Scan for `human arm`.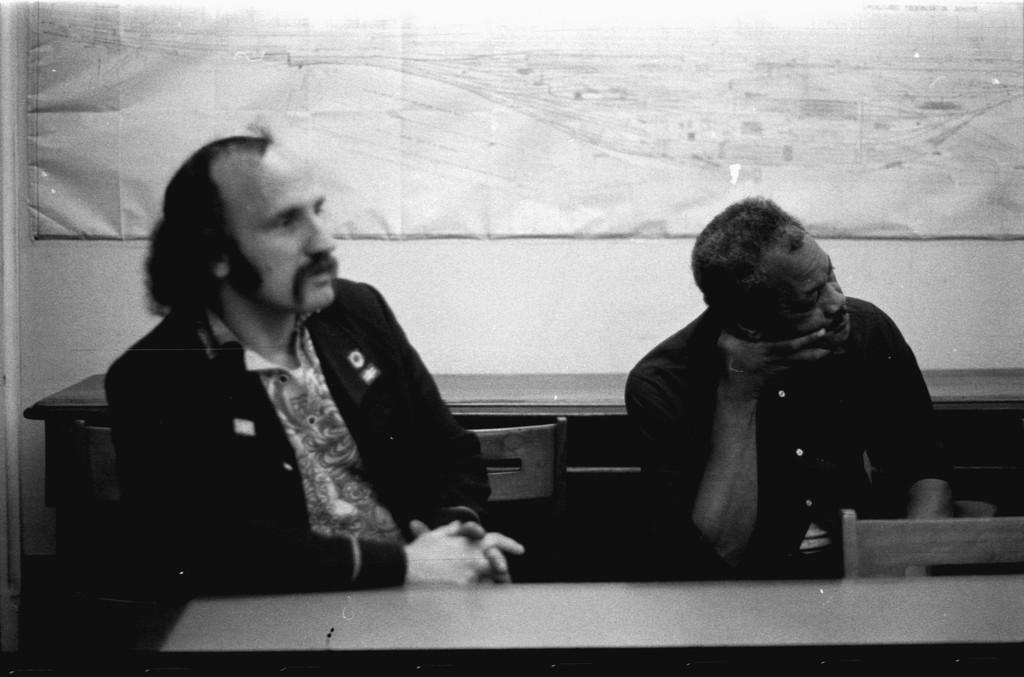
Scan result: locate(376, 284, 527, 591).
